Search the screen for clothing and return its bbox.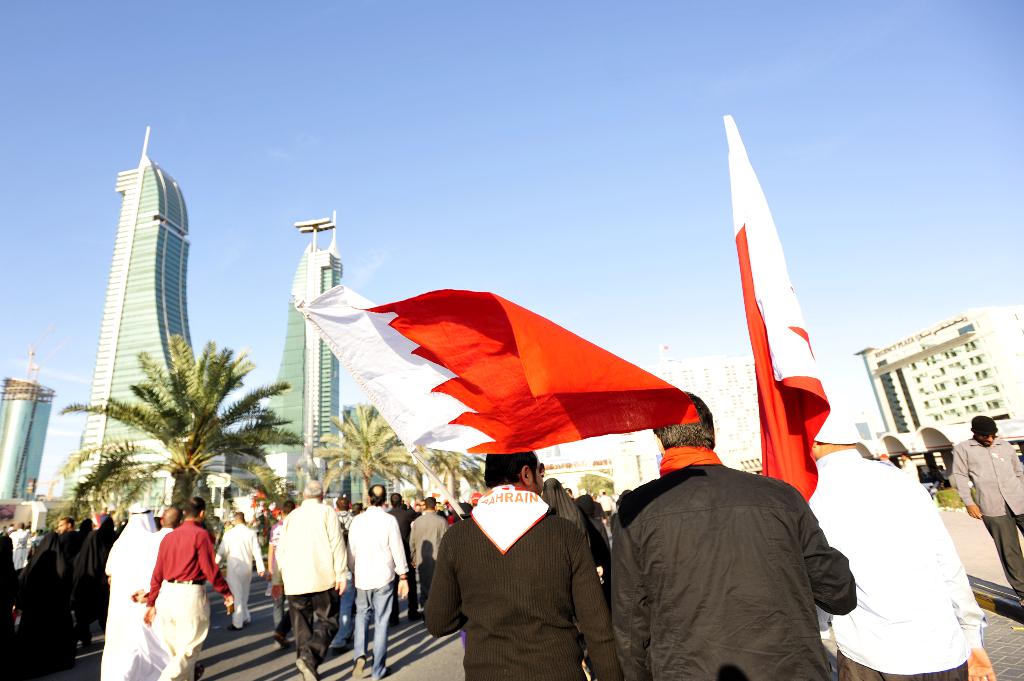
Found: 605, 450, 858, 680.
